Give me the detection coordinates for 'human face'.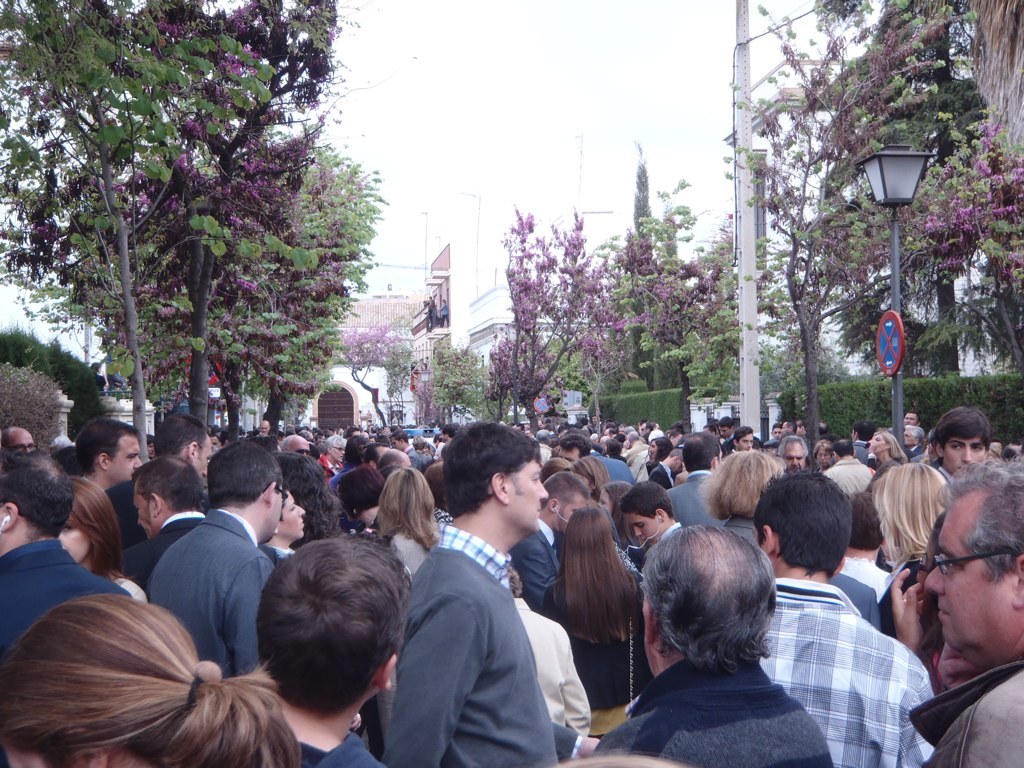
<region>555, 489, 585, 532</region>.
